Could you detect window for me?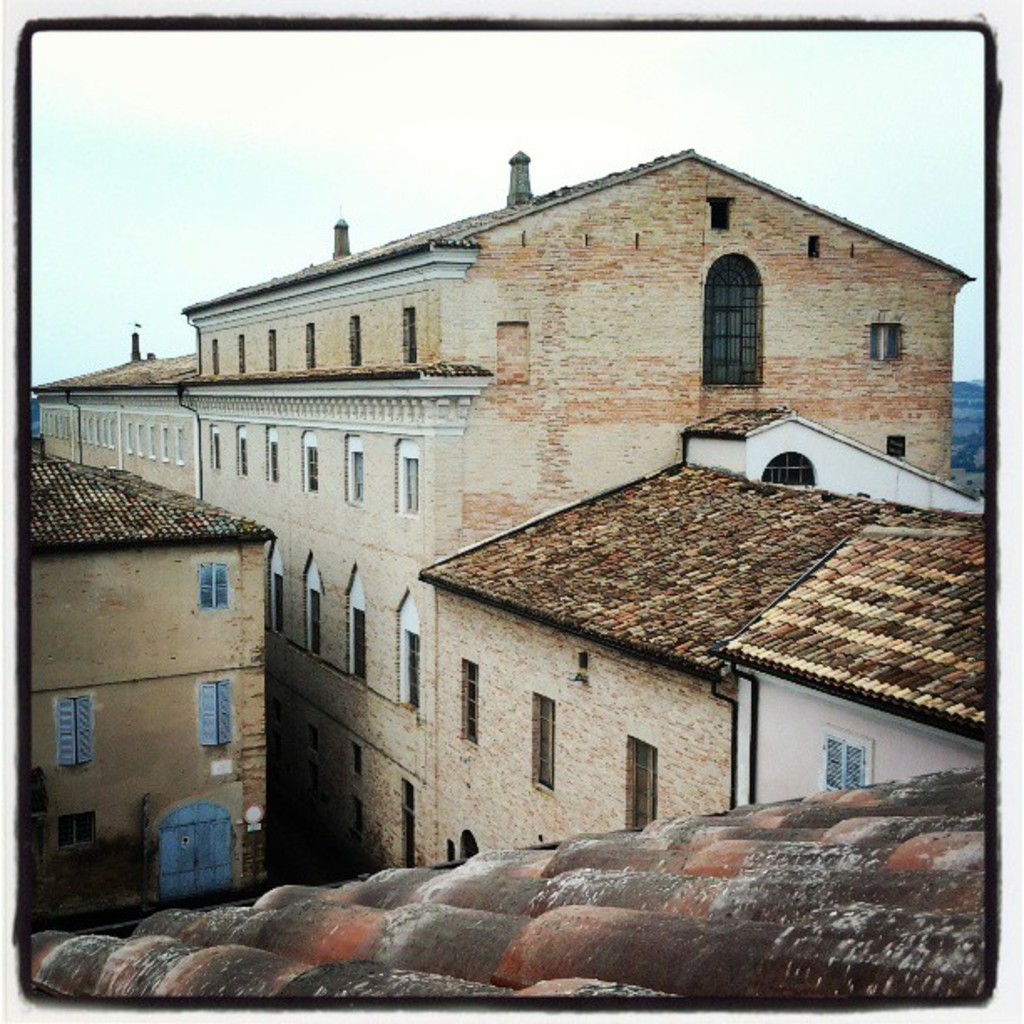
Detection result: 231 328 248 373.
